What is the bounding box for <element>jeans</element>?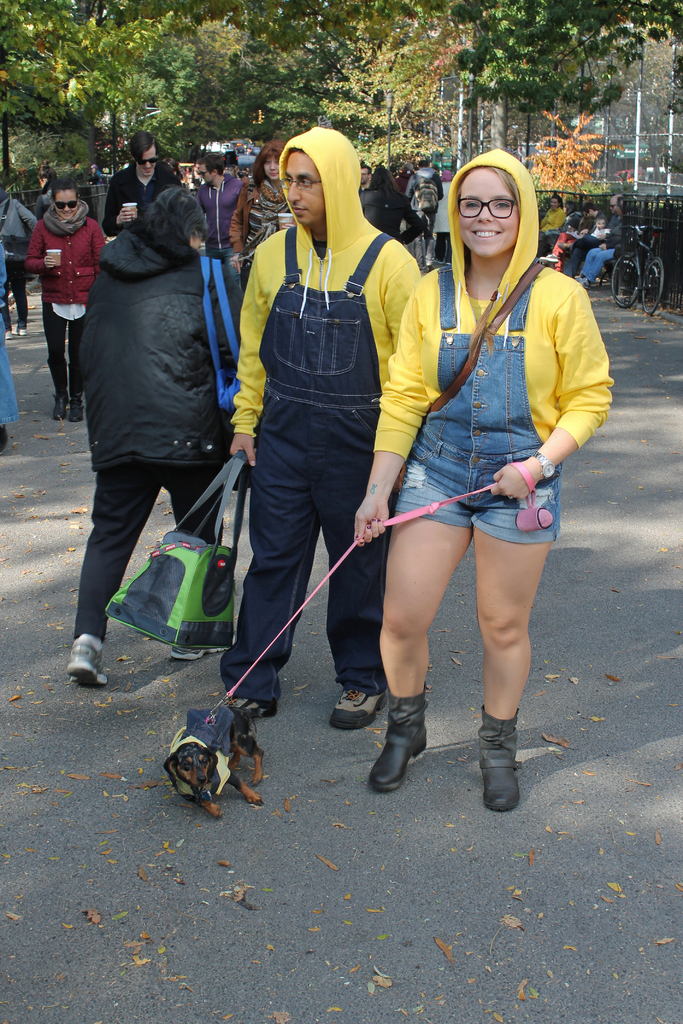
locate(400, 266, 559, 548).
